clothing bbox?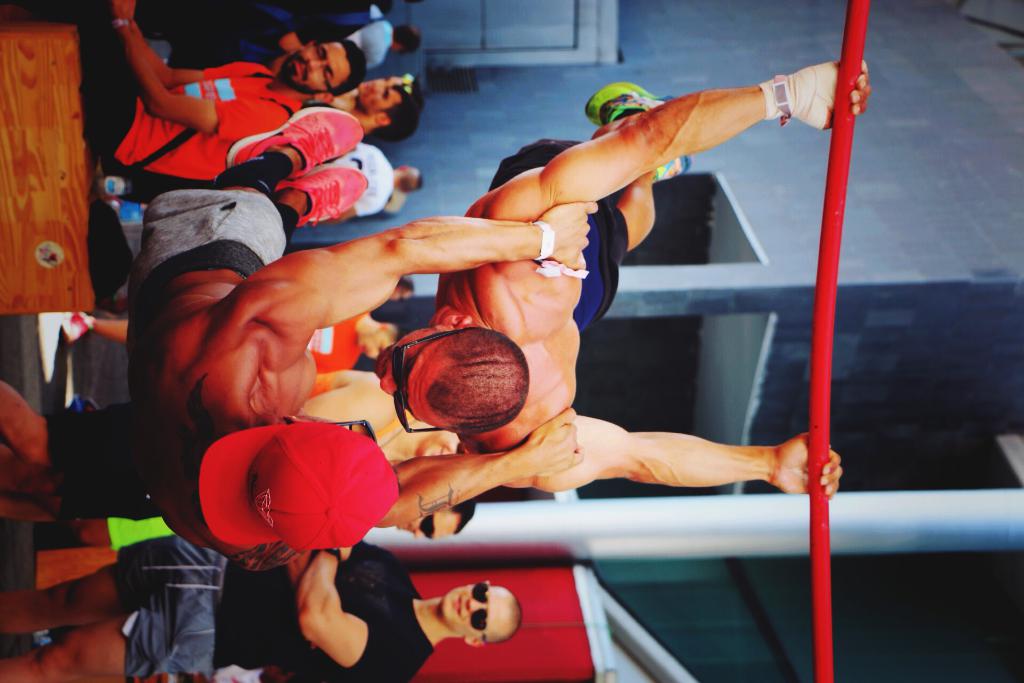
[122,179,305,310]
